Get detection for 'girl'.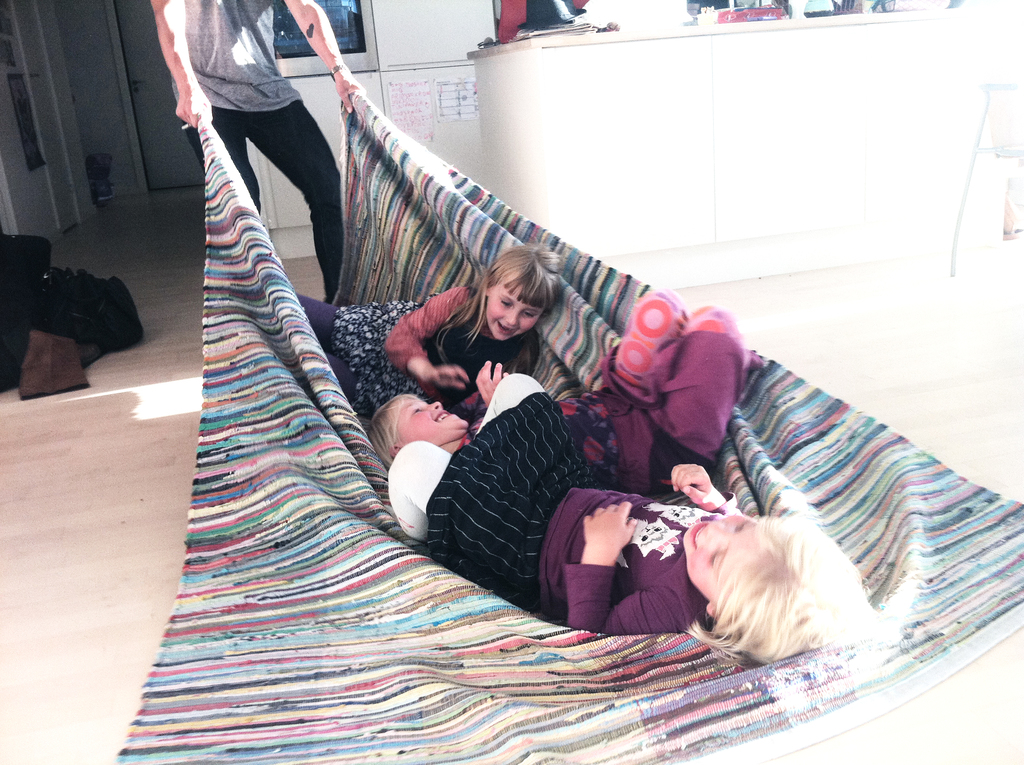
Detection: [left=366, top=291, right=748, bottom=500].
